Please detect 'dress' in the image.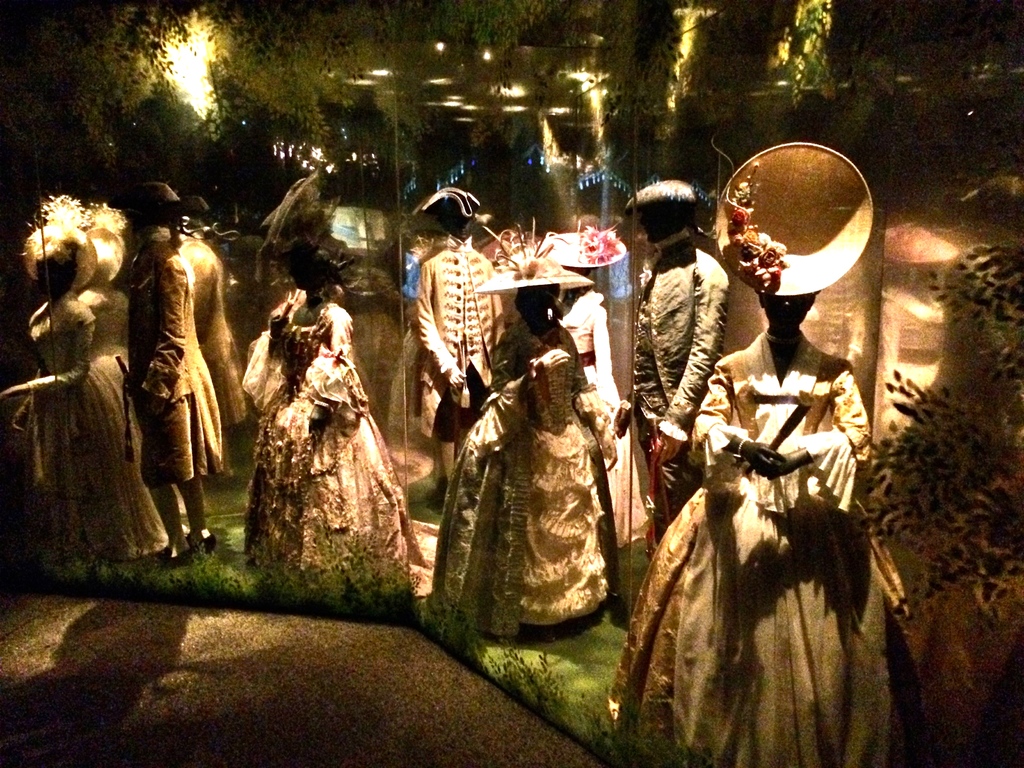
locate(240, 298, 438, 602).
